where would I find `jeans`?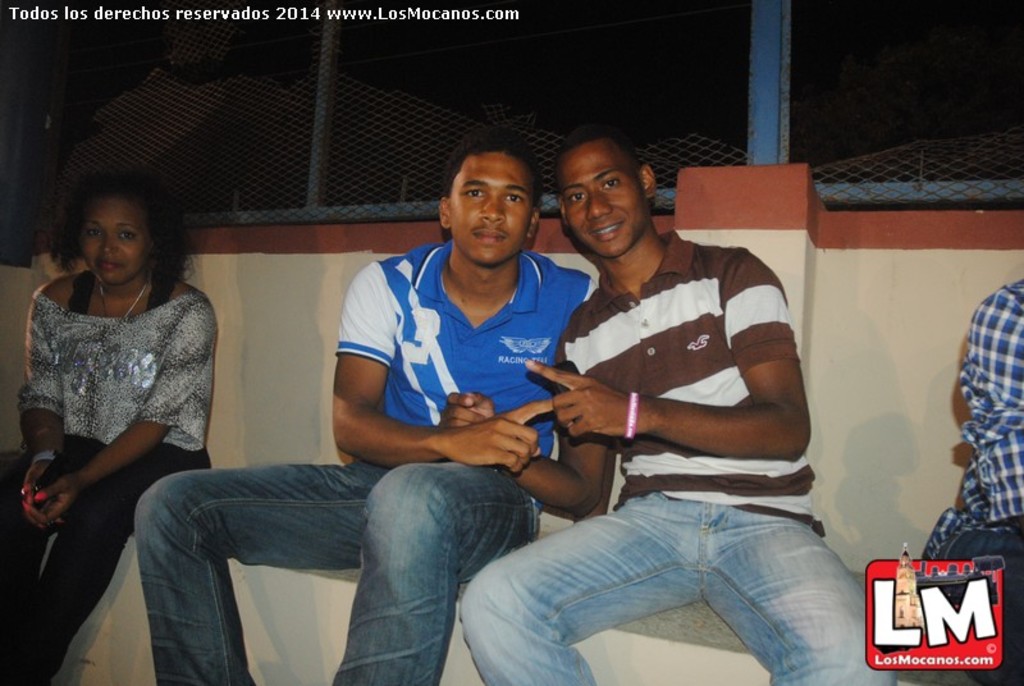
At <box>138,458,544,685</box>.
